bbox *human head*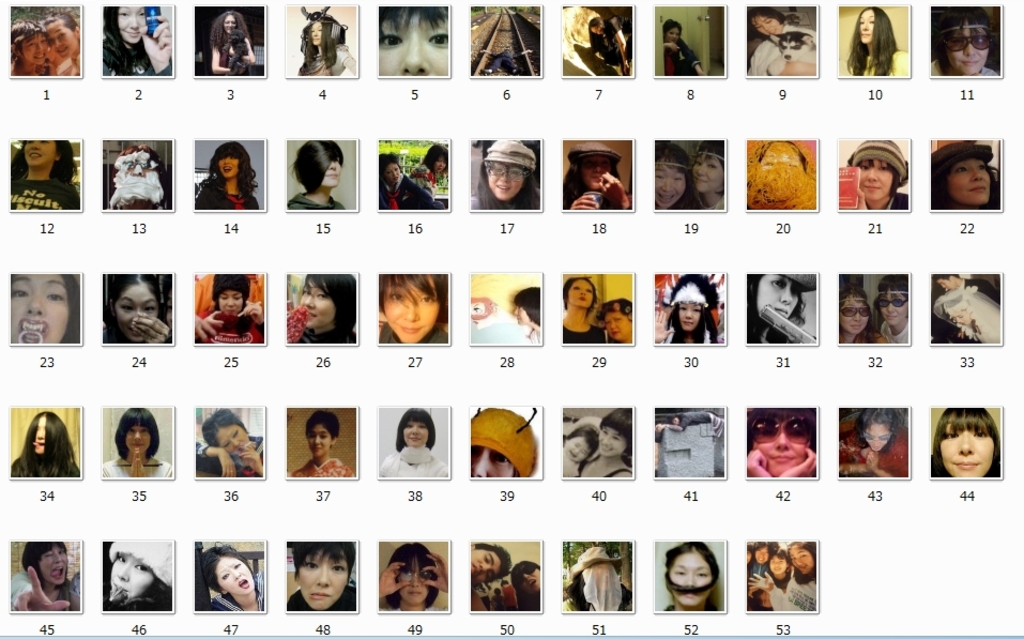
bbox=(653, 139, 692, 209)
